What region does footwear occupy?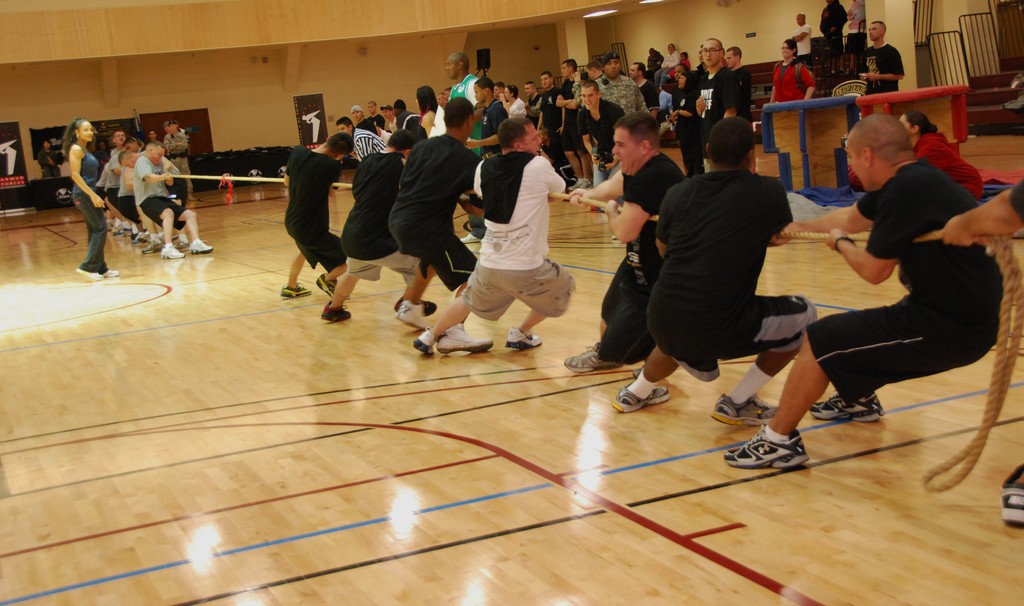
box(411, 334, 435, 358).
